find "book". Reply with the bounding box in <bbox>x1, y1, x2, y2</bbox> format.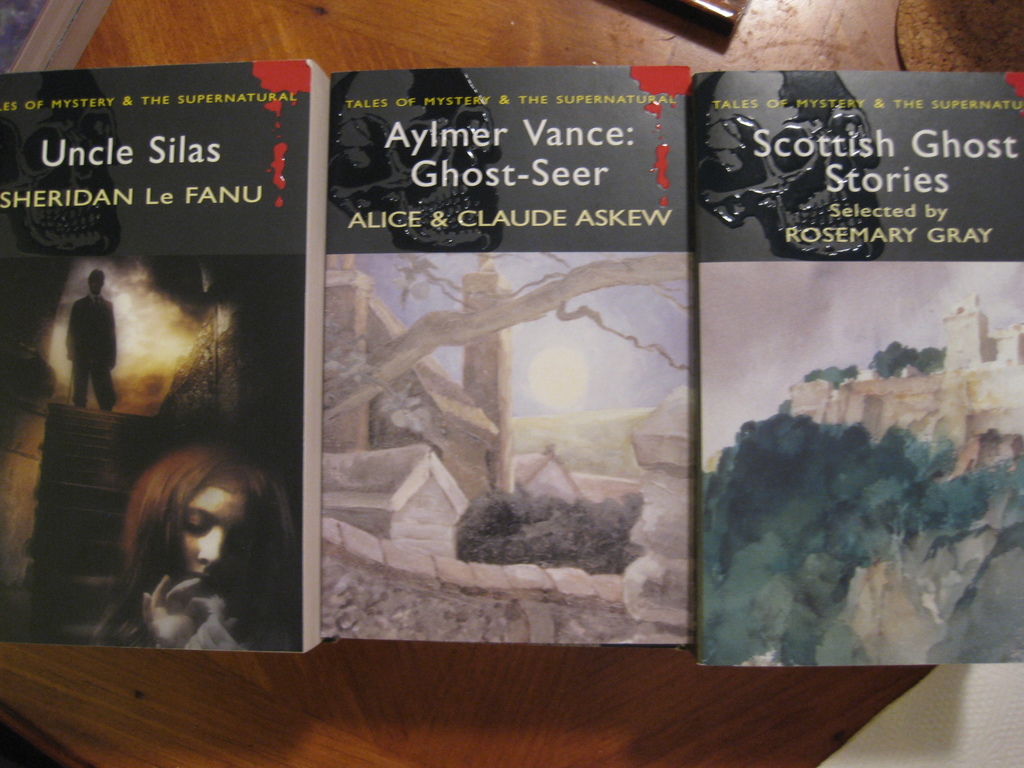
<bbox>313, 58, 695, 655</bbox>.
